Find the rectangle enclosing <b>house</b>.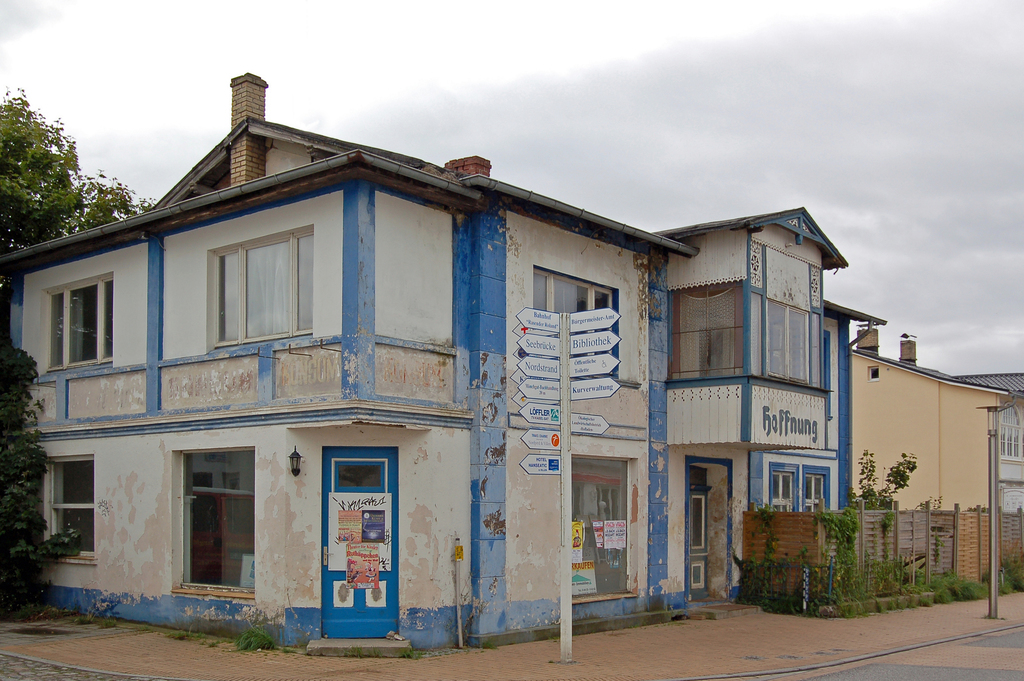
850 318 1012 612.
